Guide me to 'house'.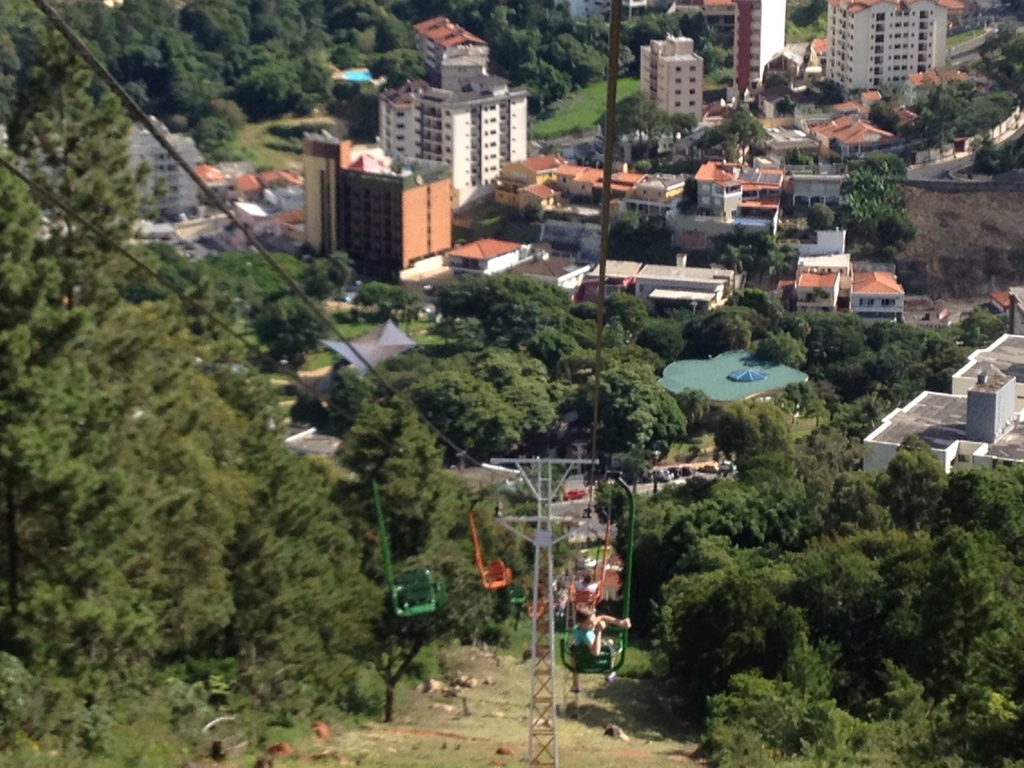
Guidance: detection(116, 108, 207, 220).
